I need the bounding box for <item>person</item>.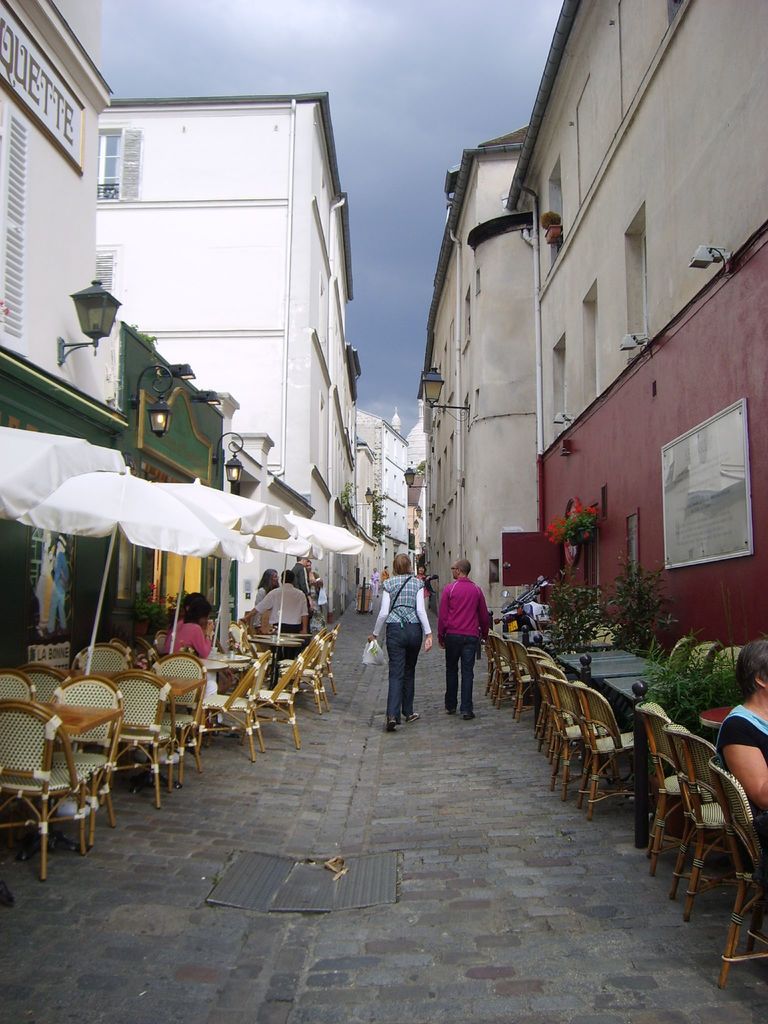
Here it is: (left=163, top=589, right=213, bottom=664).
